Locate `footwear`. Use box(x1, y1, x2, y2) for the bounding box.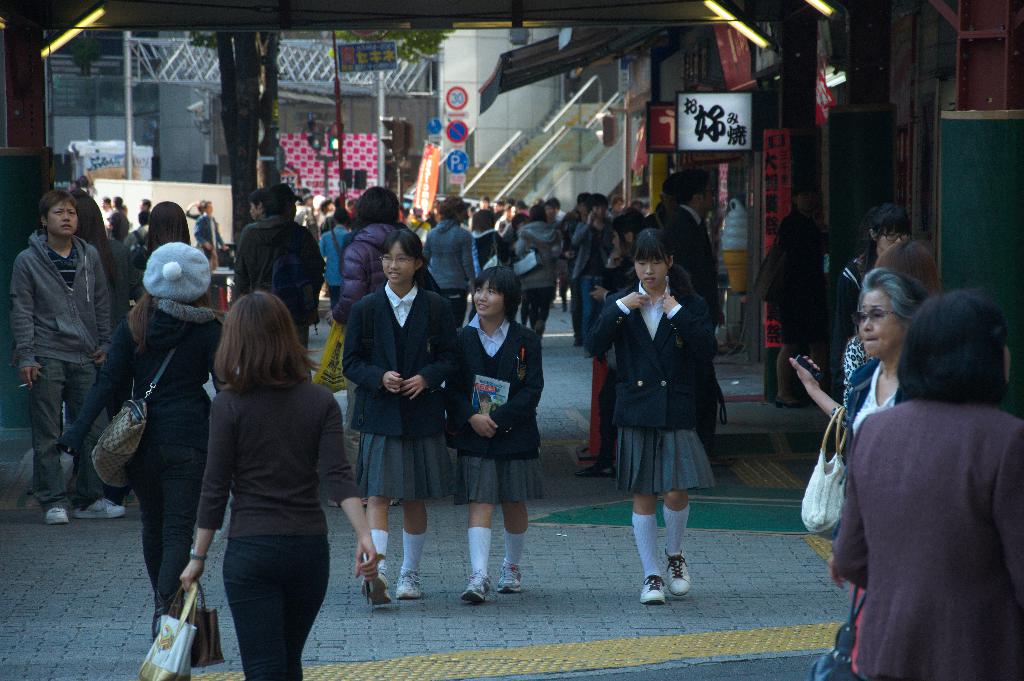
box(573, 463, 616, 474).
